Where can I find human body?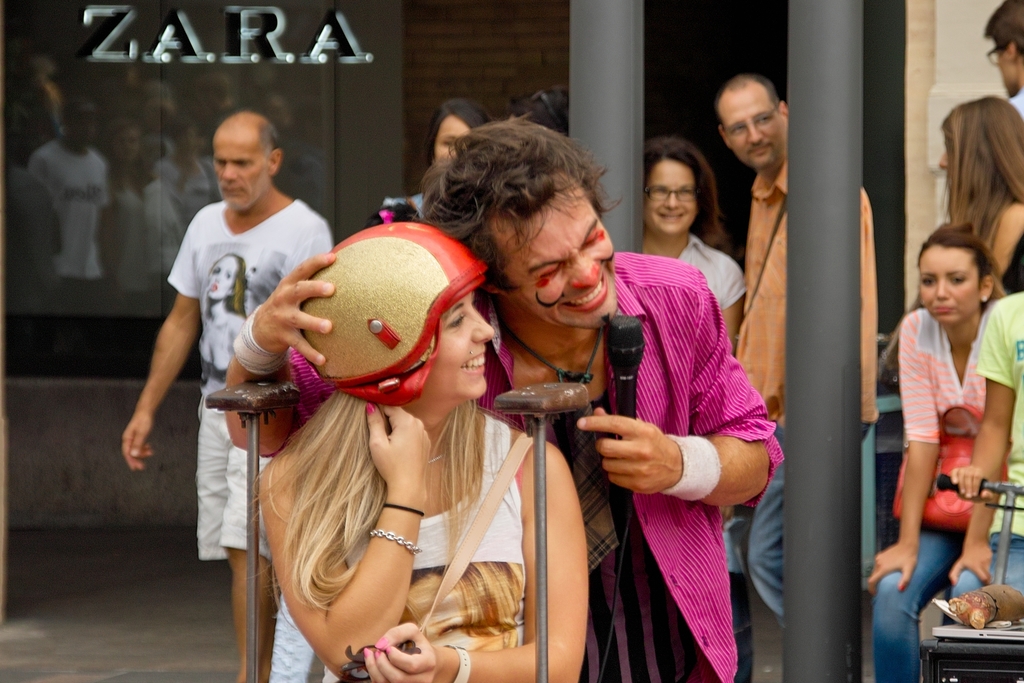
You can find it at [x1=932, y1=92, x2=1023, y2=293].
